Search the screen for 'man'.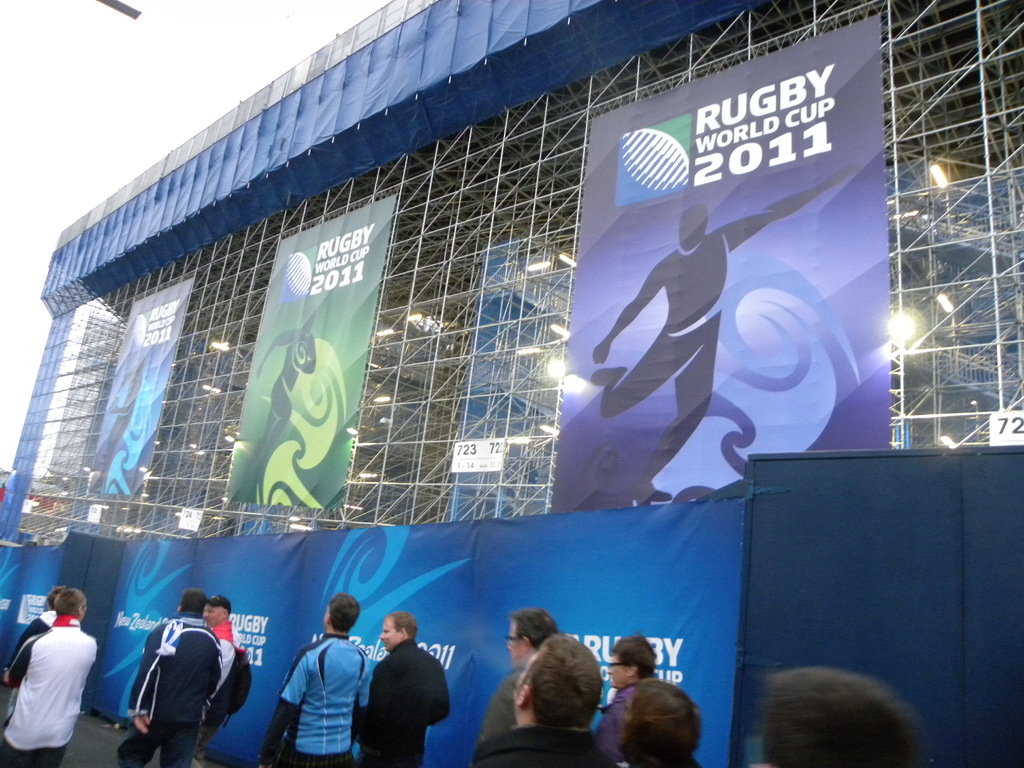
Found at {"left": 2, "top": 589, "right": 60, "bottom": 717}.
